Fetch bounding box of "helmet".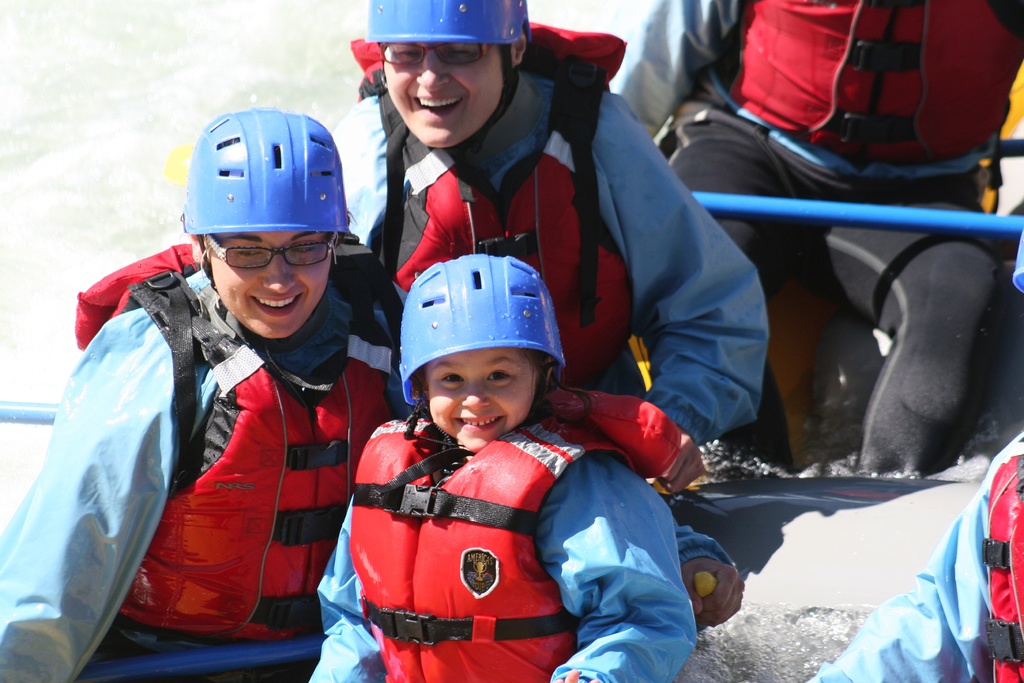
Bbox: BBox(188, 103, 350, 338).
